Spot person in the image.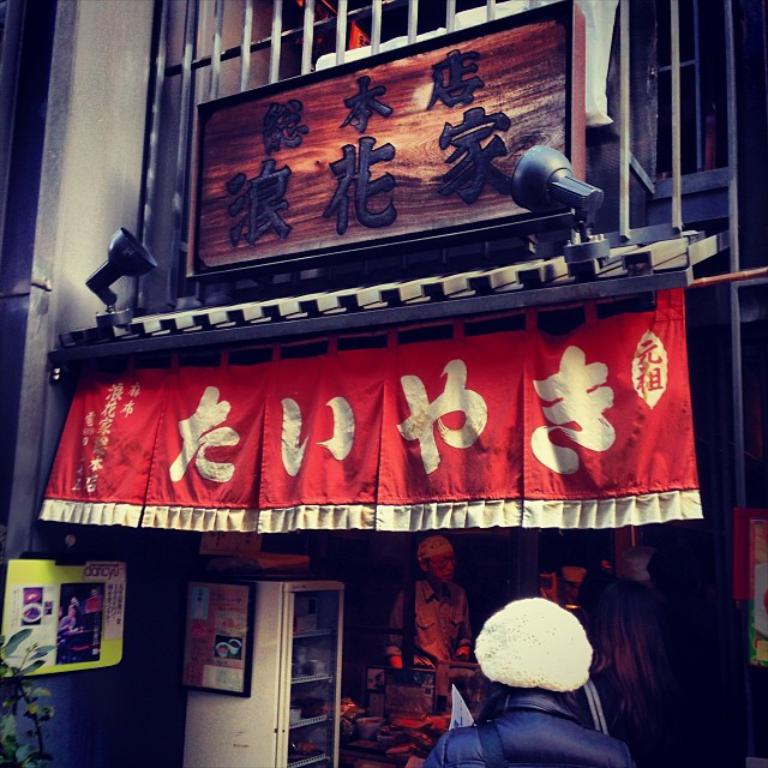
person found at (left=427, top=594, right=630, bottom=763).
